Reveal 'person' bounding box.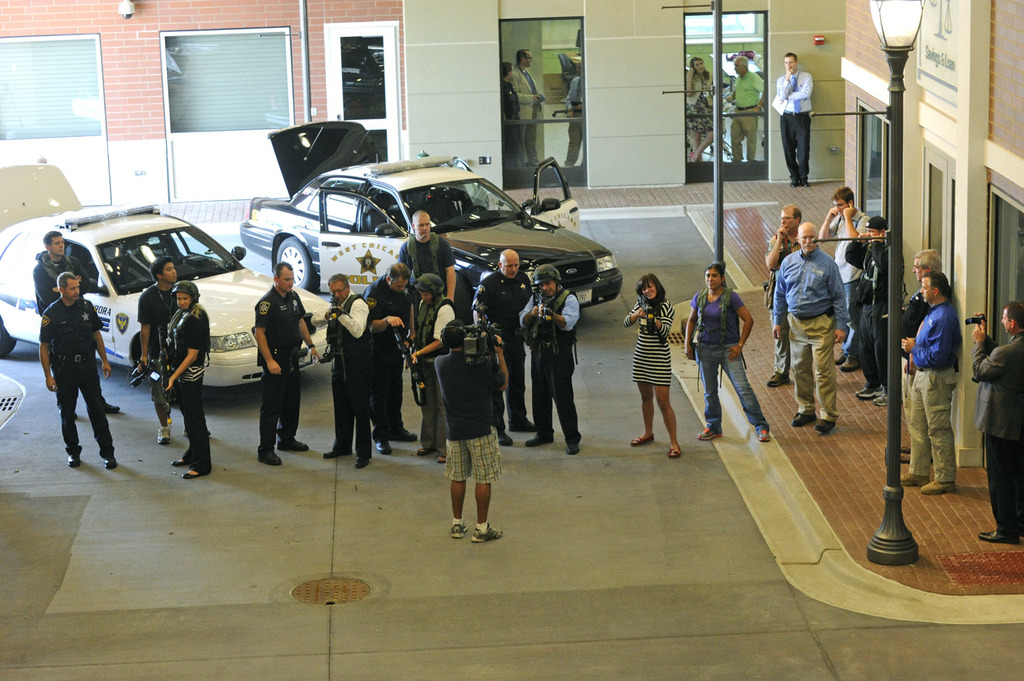
Revealed: 516,266,592,450.
